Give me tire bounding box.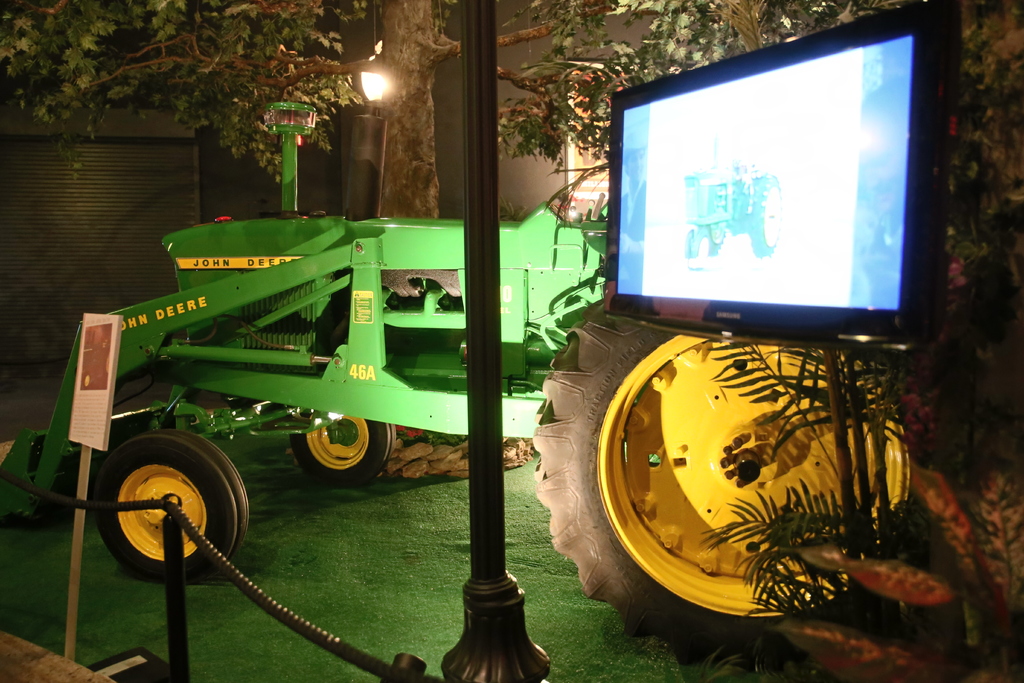
[left=95, top=427, right=248, bottom=583].
